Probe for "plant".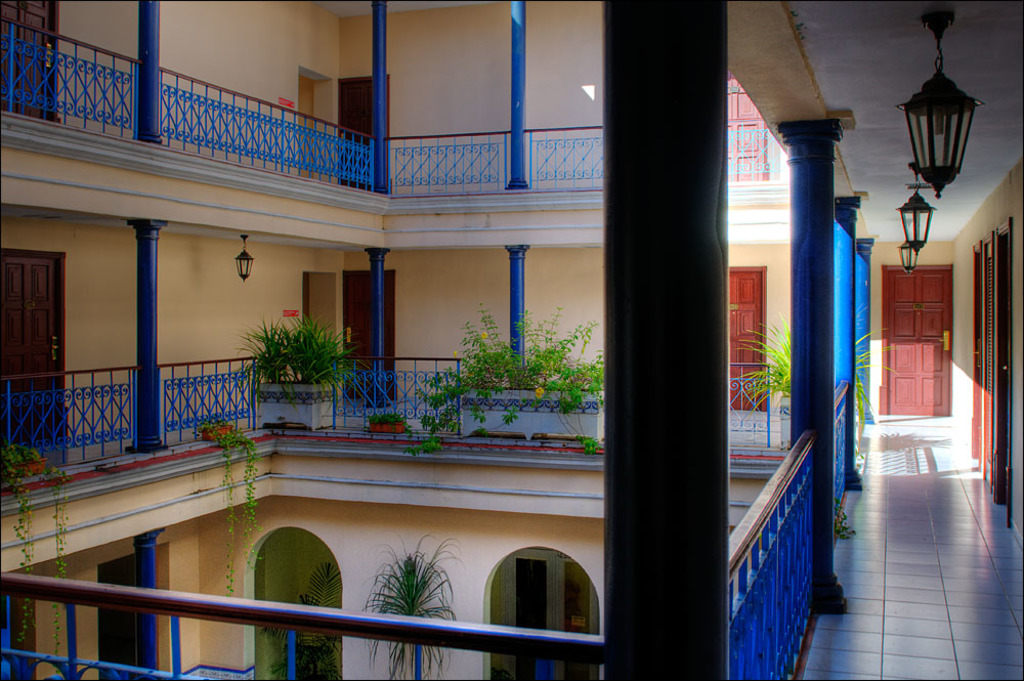
Probe result: detection(0, 436, 72, 669).
